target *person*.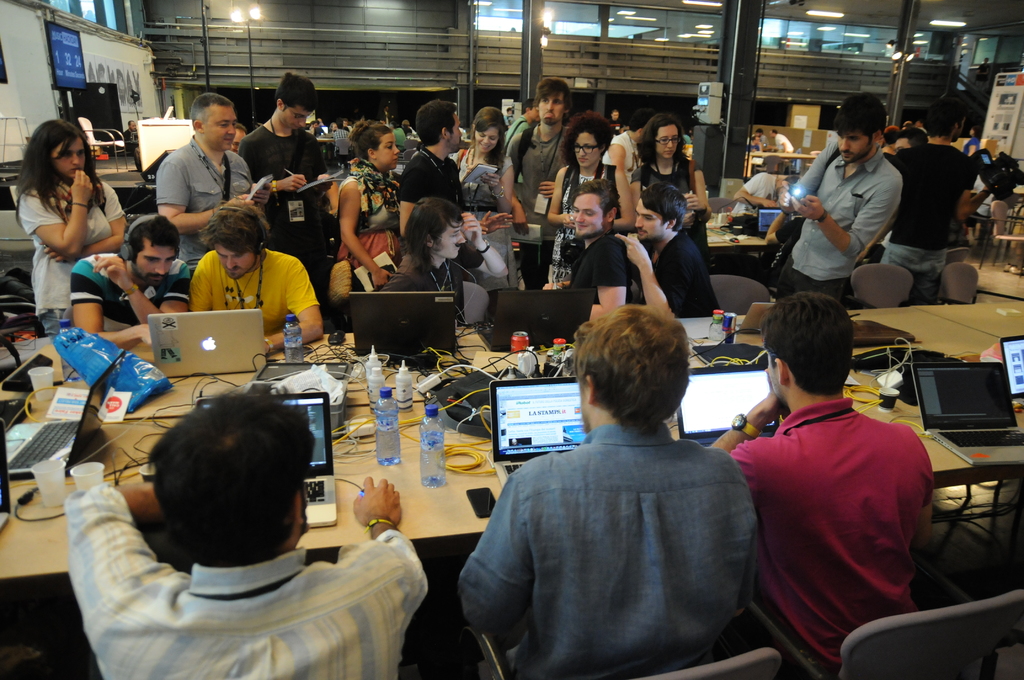
Target region: {"left": 10, "top": 114, "right": 132, "bottom": 337}.
